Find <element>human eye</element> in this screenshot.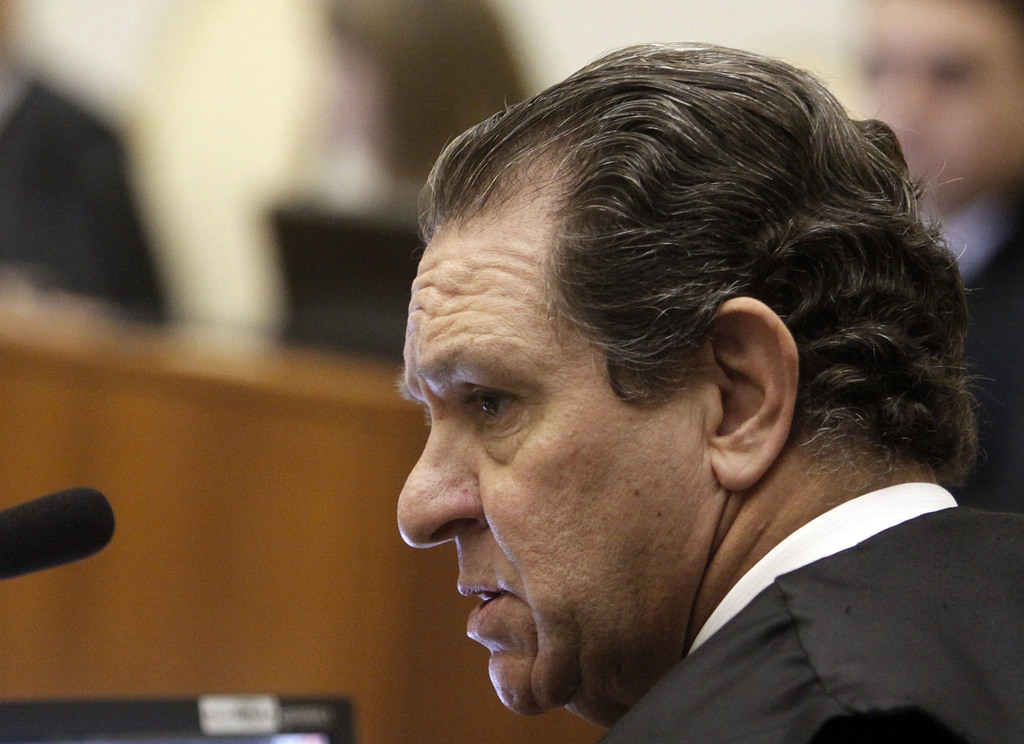
The bounding box for <element>human eye</element> is BBox(464, 385, 520, 425).
